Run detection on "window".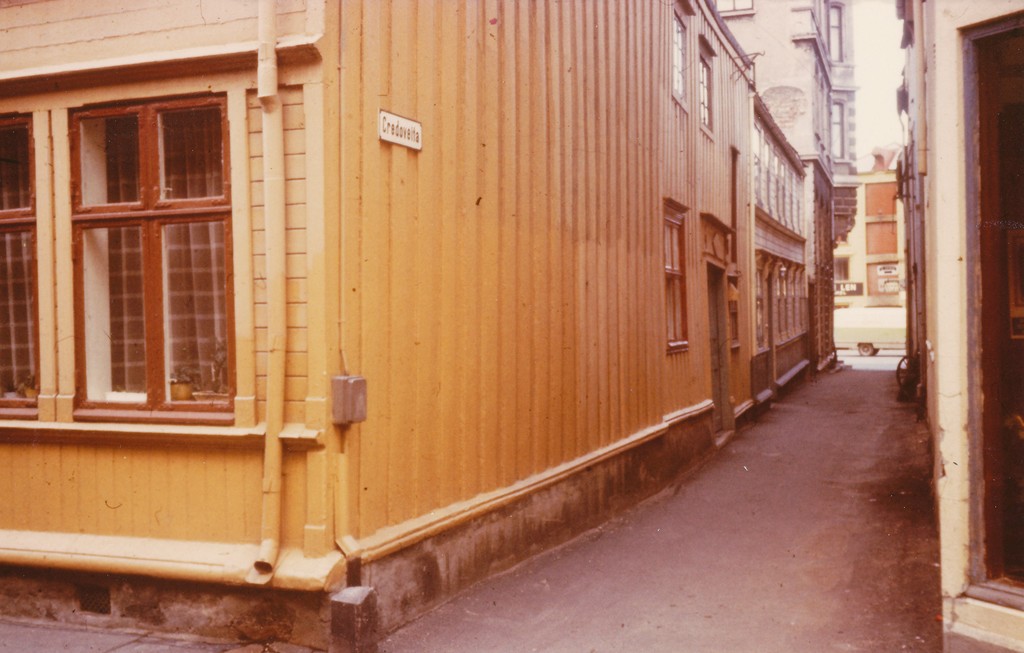
Result: [44, 44, 252, 451].
